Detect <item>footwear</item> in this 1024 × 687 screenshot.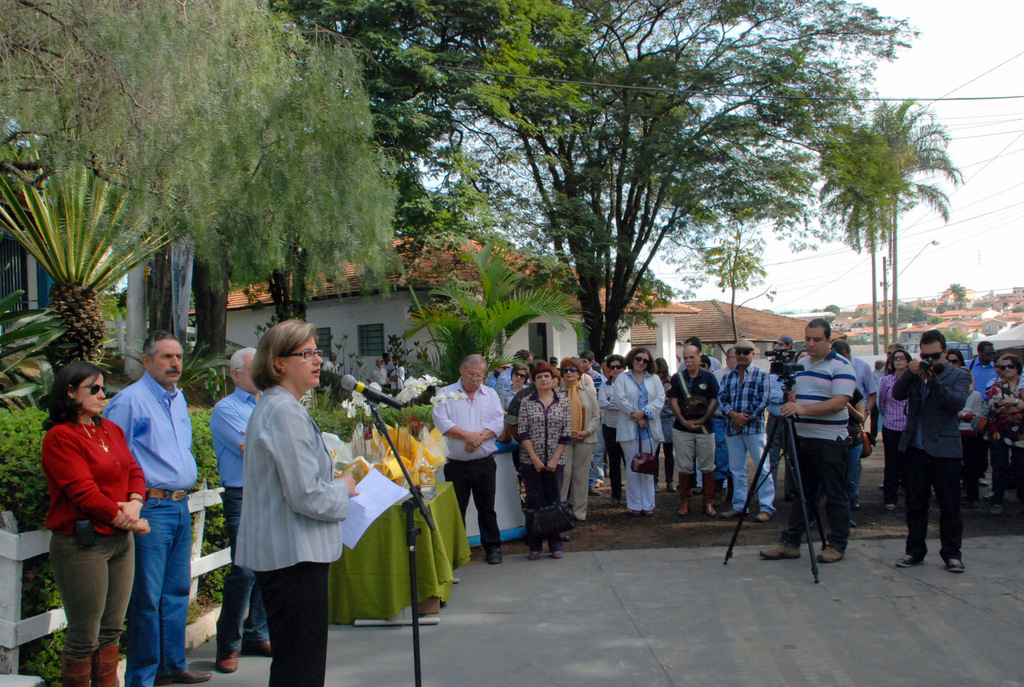
Detection: locate(152, 664, 212, 686).
